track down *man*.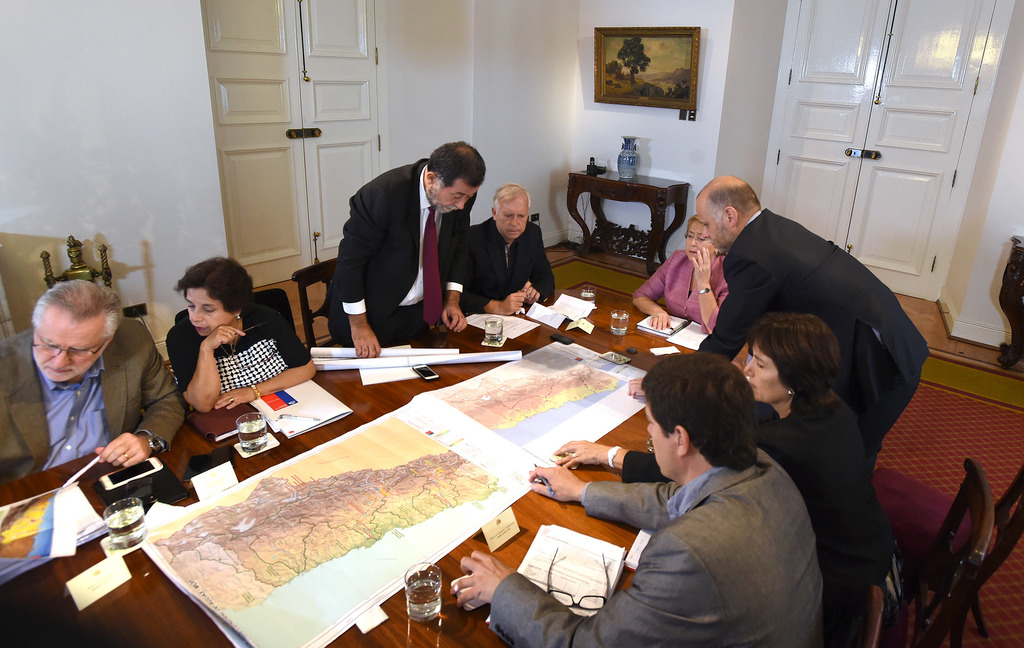
Tracked to box(454, 180, 554, 328).
